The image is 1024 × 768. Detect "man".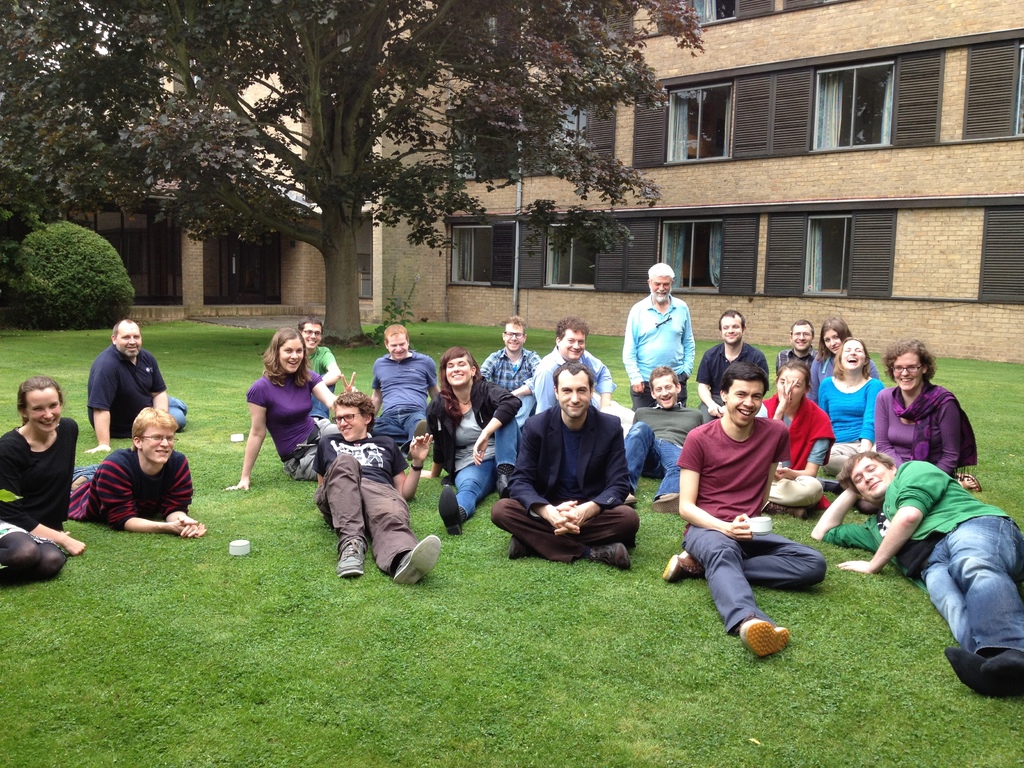
Detection: left=309, top=394, right=435, bottom=583.
